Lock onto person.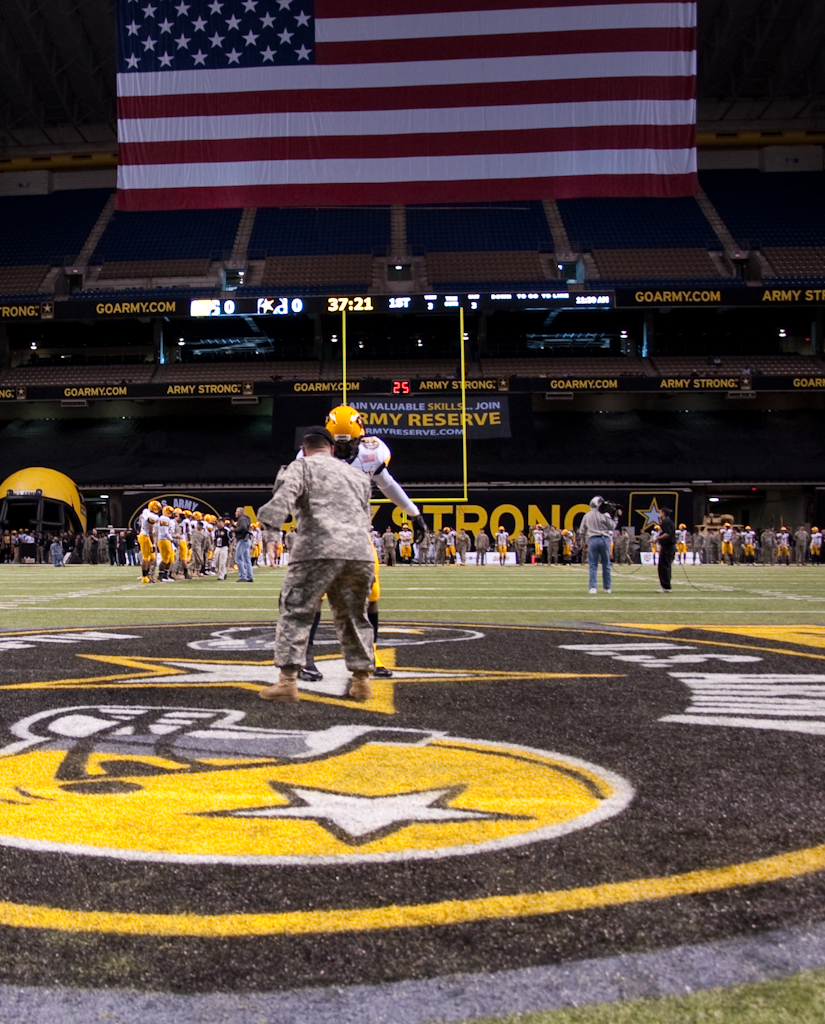
Locked: {"x1": 493, "y1": 519, "x2": 518, "y2": 569}.
